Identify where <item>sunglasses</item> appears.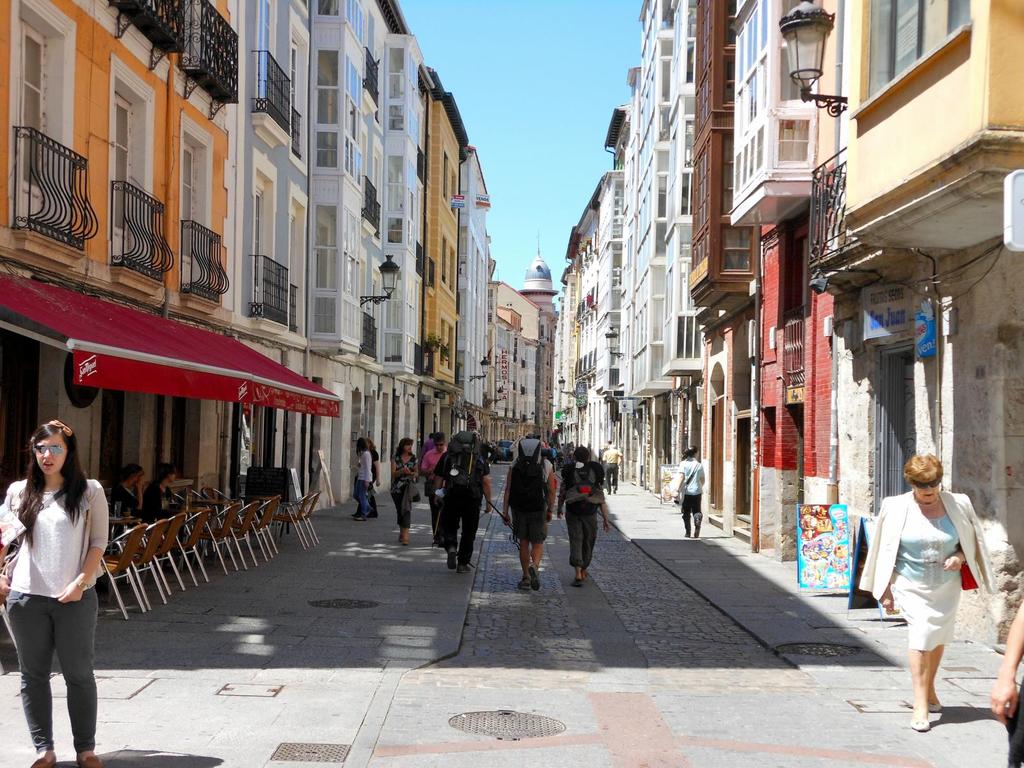
Appears at crop(911, 474, 940, 490).
